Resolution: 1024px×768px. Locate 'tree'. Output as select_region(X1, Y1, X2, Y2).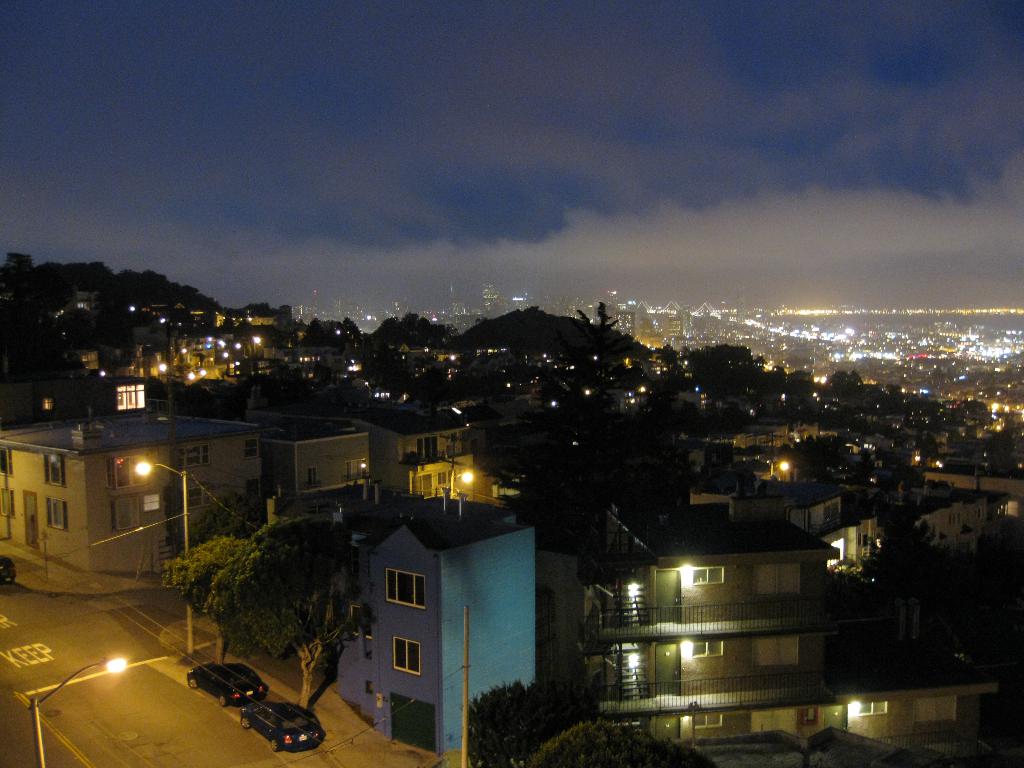
select_region(648, 342, 680, 369).
